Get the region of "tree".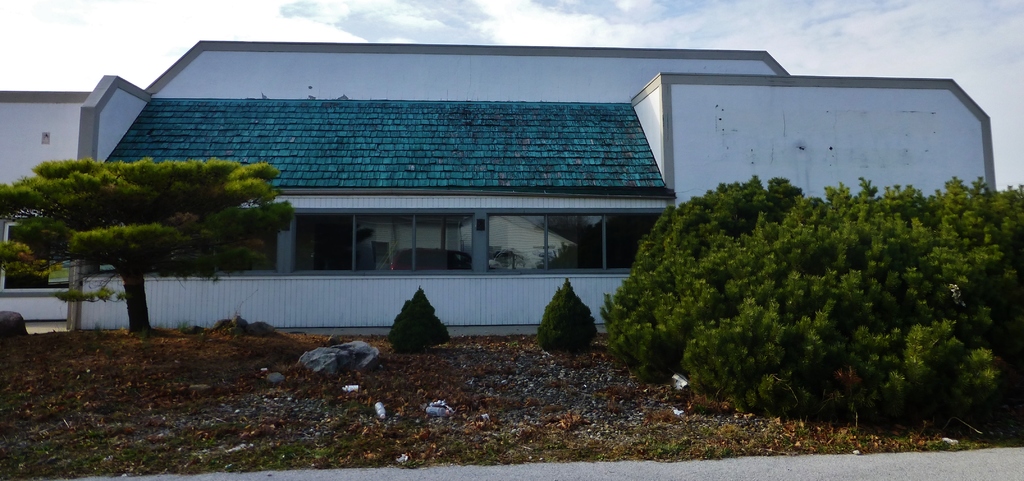
Rect(0, 155, 294, 329).
